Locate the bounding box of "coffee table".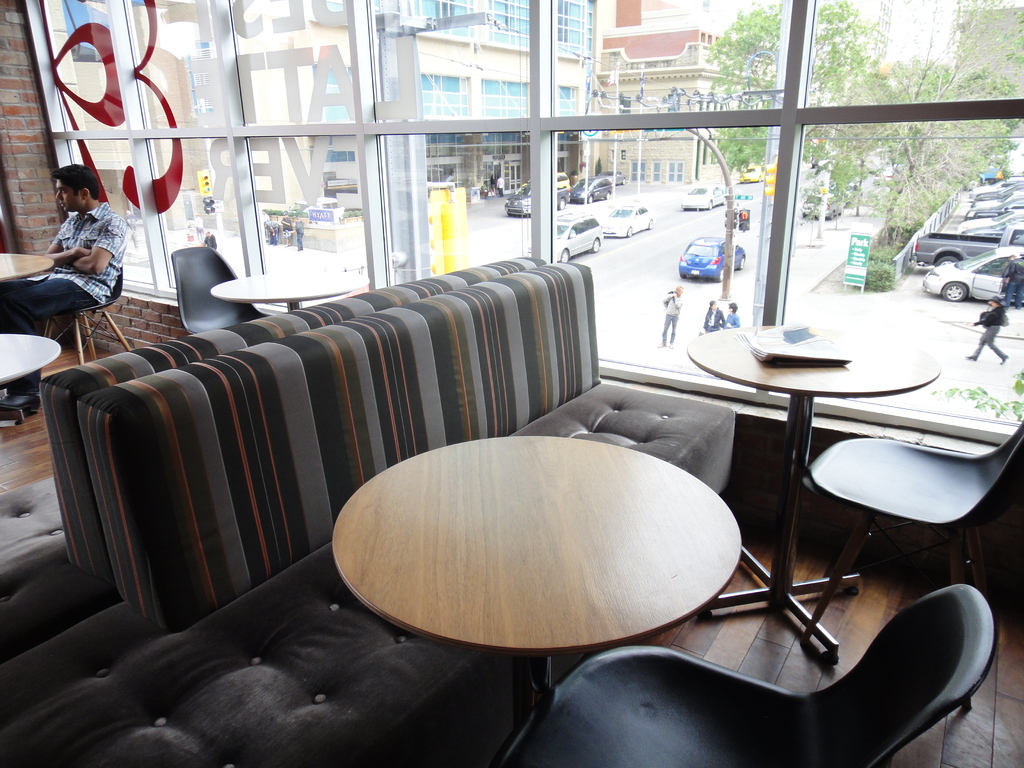
Bounding box: <region>0, 326, 65, 388</region>.
